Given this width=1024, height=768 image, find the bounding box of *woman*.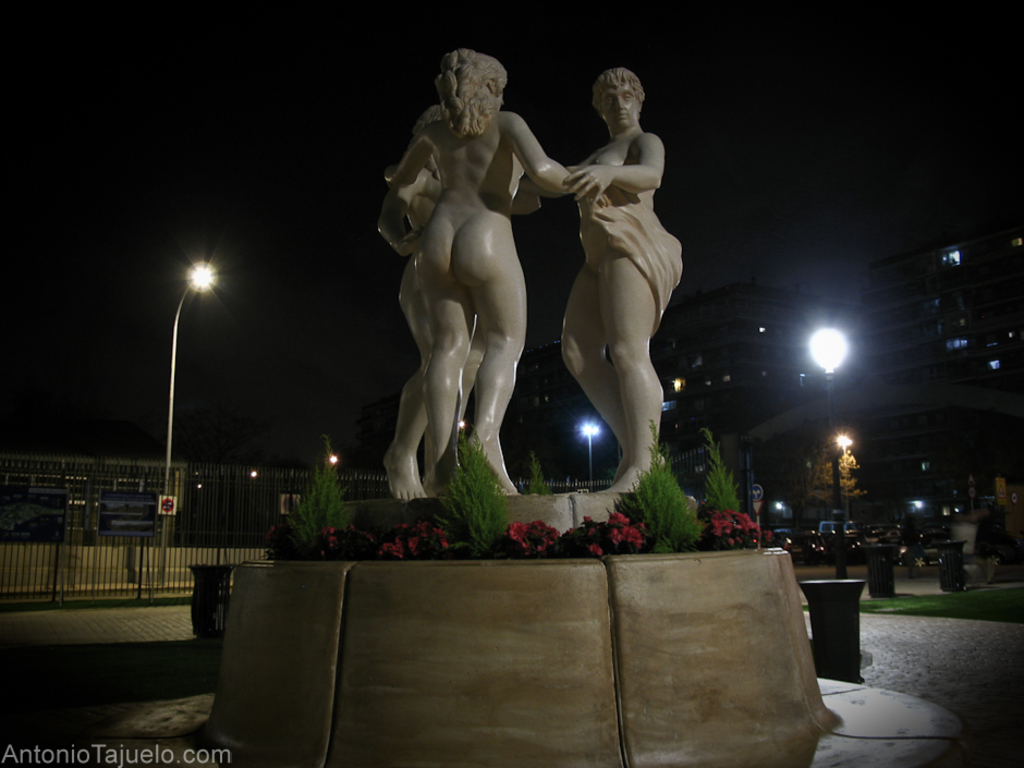
pyautogui.locateOnScreen(544, 51, 681, 463).
